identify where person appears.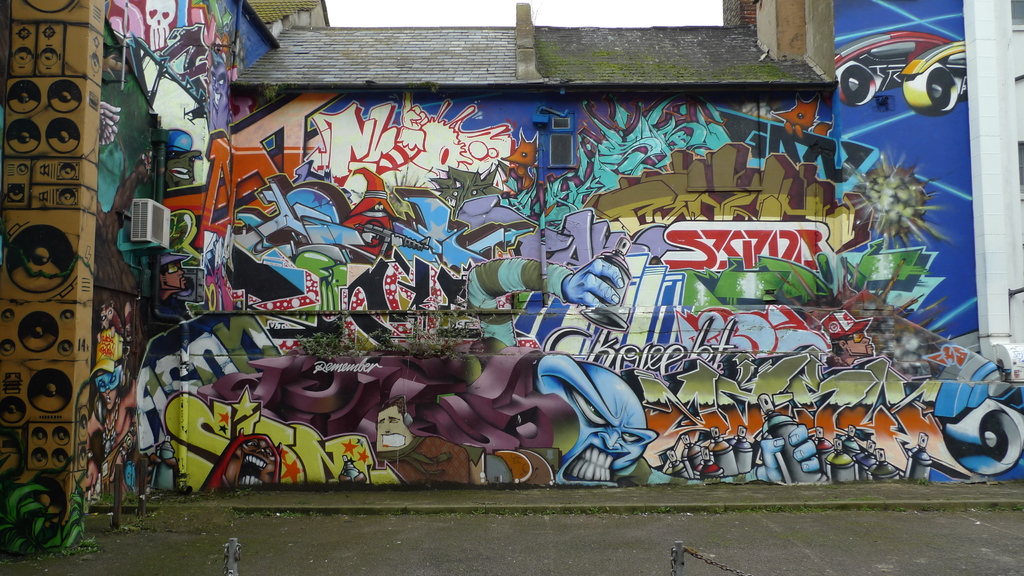
Appears at BBox(375, 397, 471, 486).
